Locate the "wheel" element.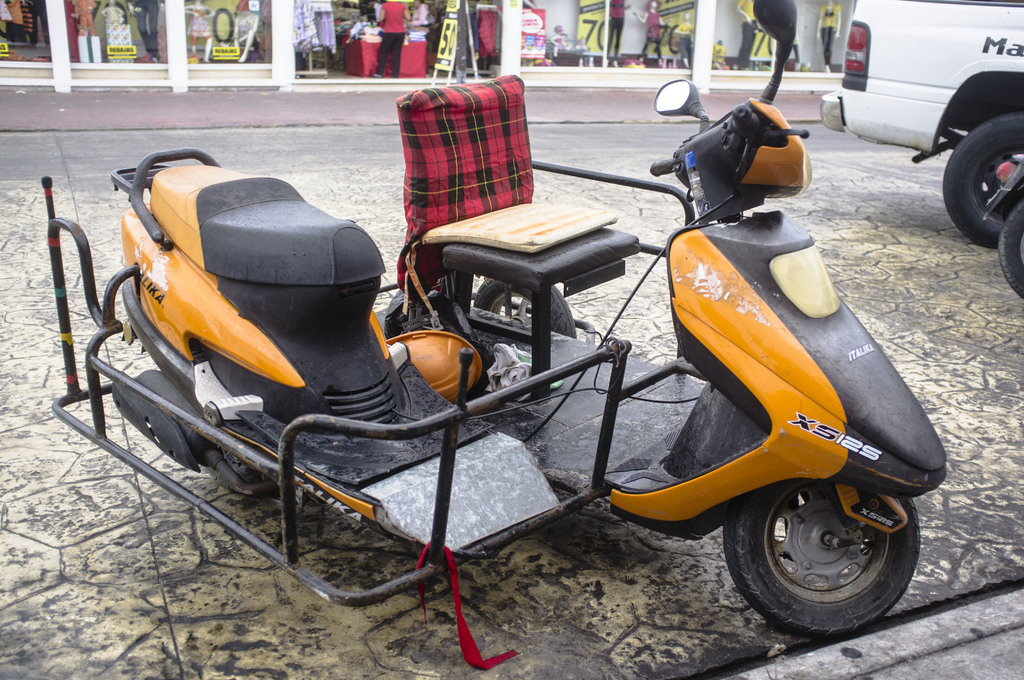
Element bbox: x1=999, y1=202, x2=1023, y2=298.
